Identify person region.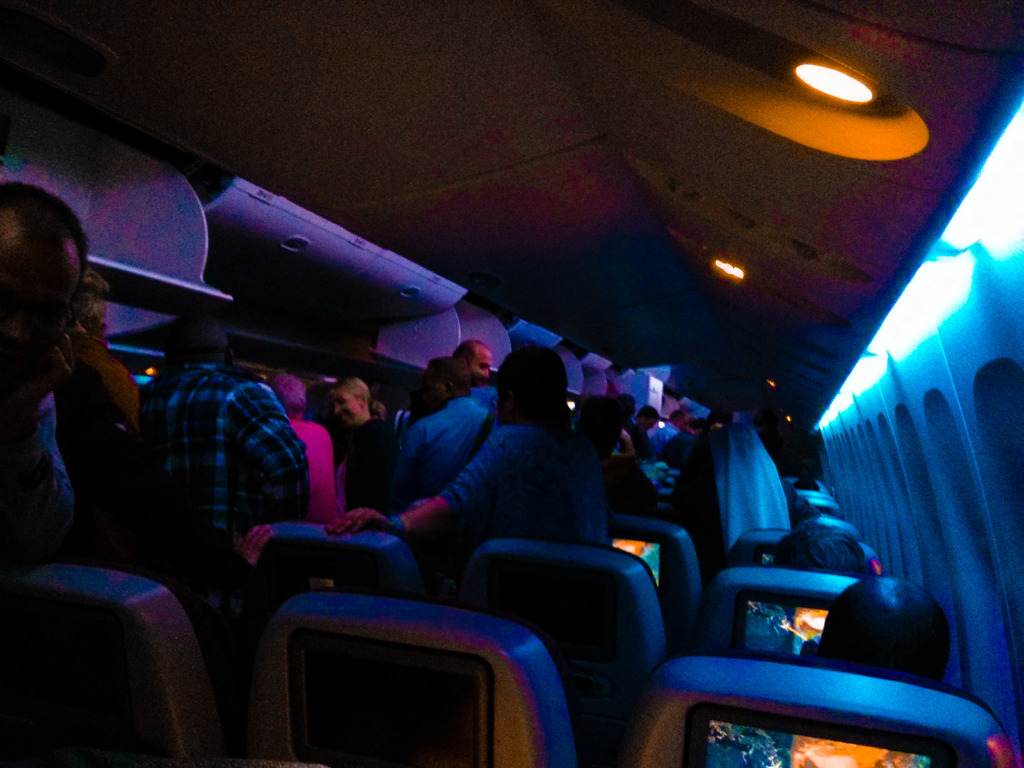
Region: 776:519:866:580.
